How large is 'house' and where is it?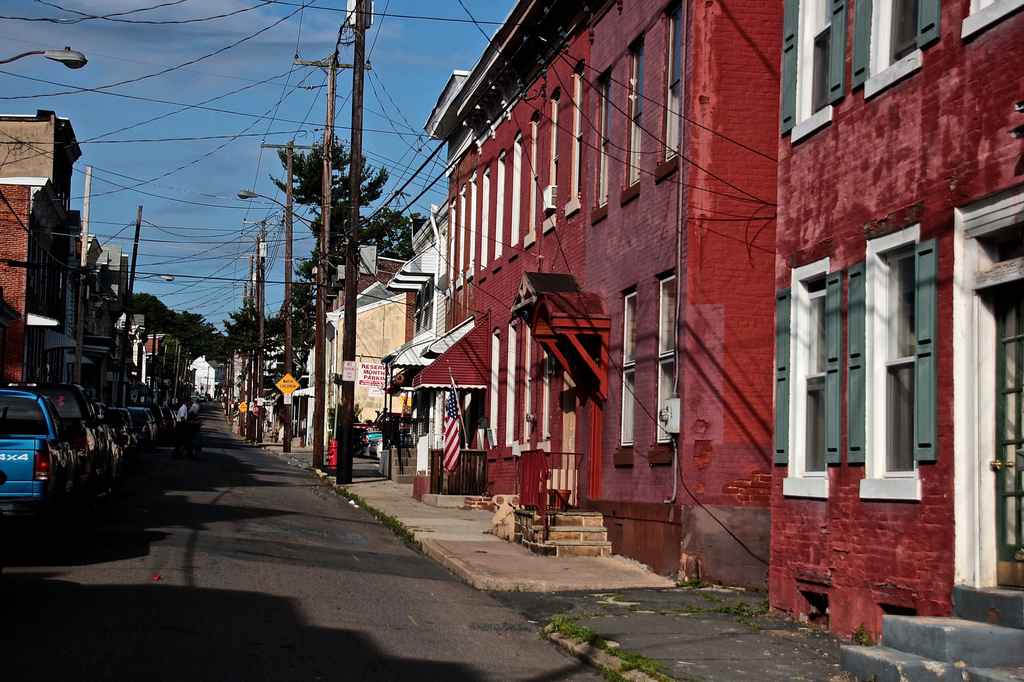
Bounding box: 449 0 775 584.
